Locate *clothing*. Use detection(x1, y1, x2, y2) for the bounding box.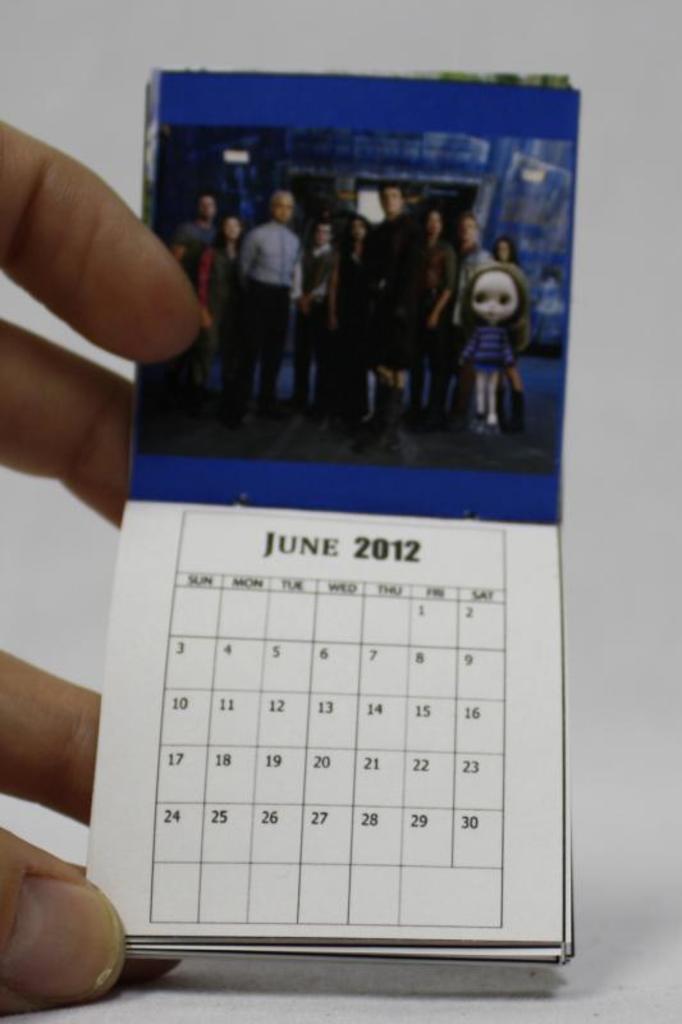
detection(454, 246, 491, 408).
